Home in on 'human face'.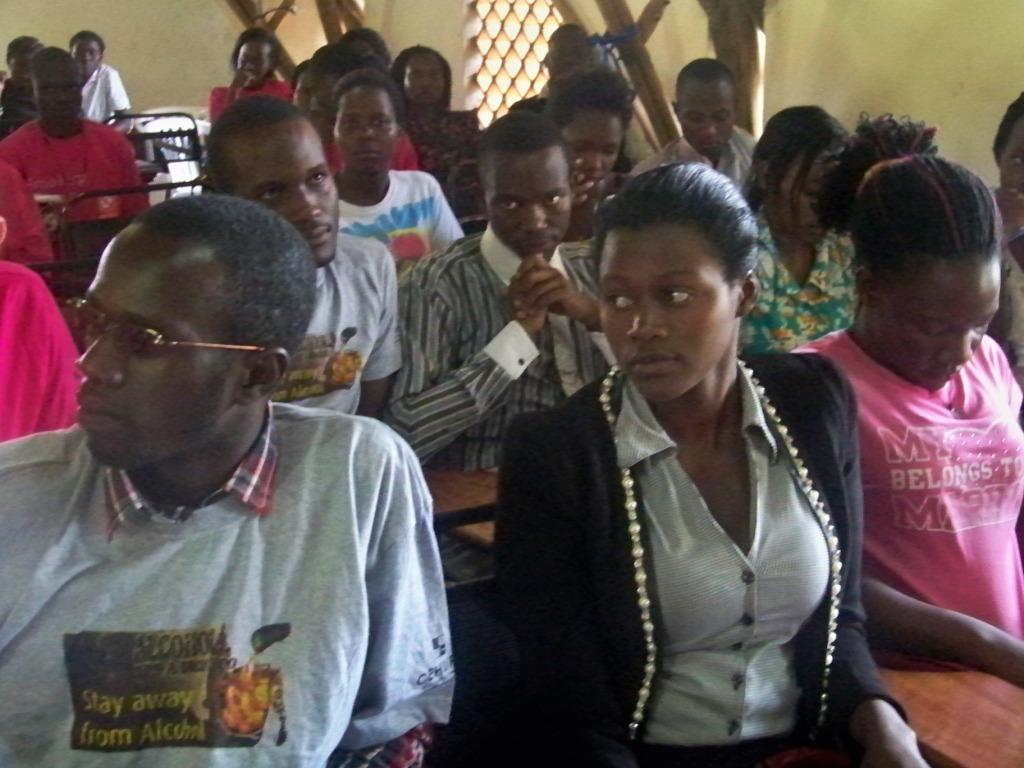
Homed in at 489/156/569/260.
